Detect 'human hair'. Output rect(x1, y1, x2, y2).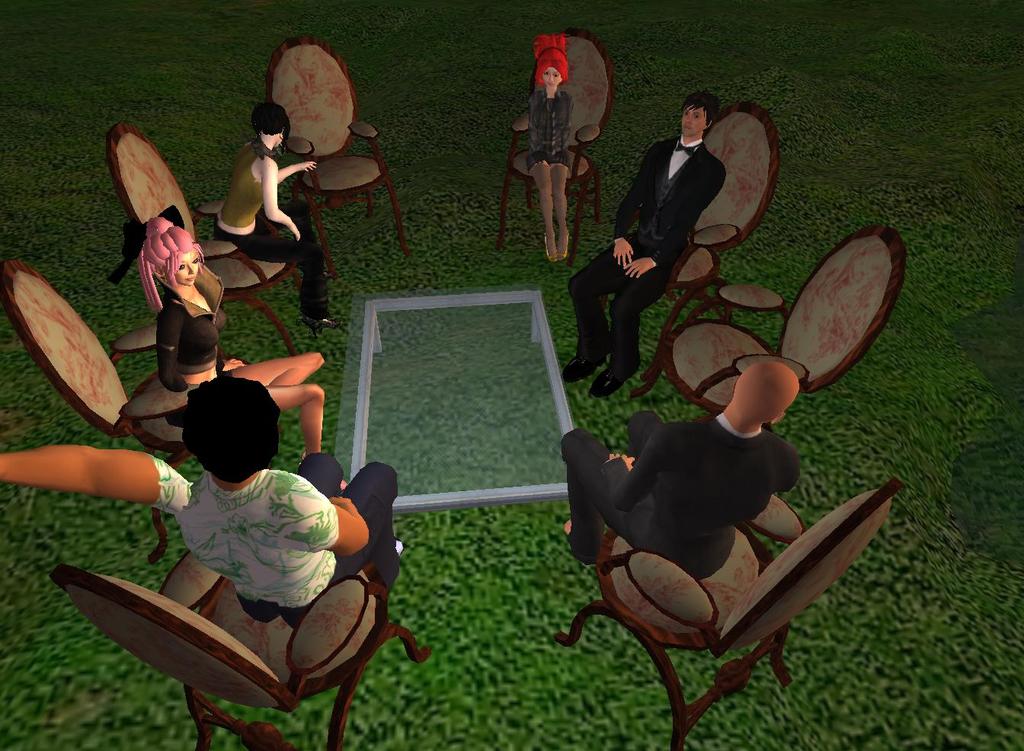
rect(730, 362, 798, 423).
